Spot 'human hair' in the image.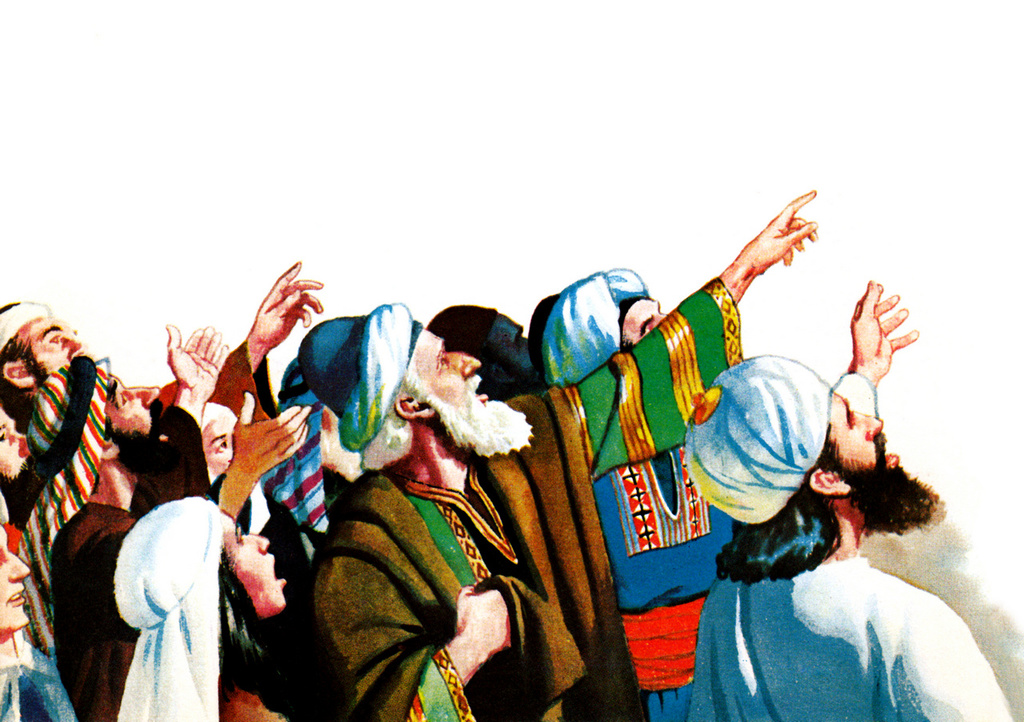
'human hair' found at x1=360 y1=360 x2=419 y2=473.
